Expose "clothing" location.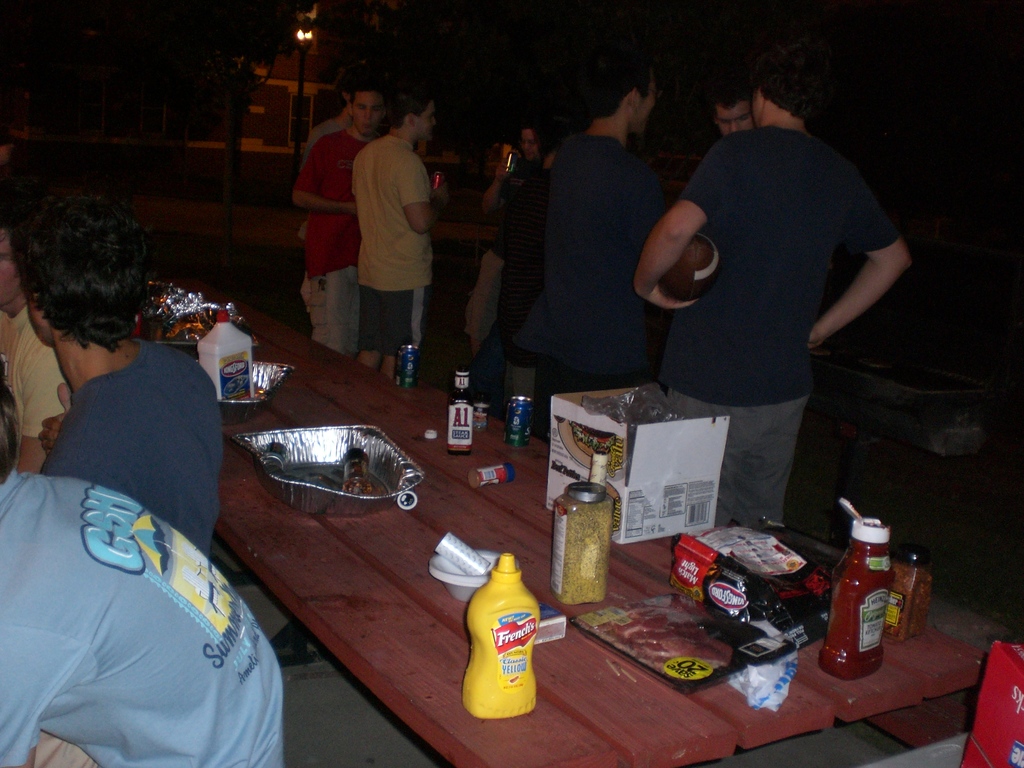
Exposed at bbox(726, 405, 798, 516).
